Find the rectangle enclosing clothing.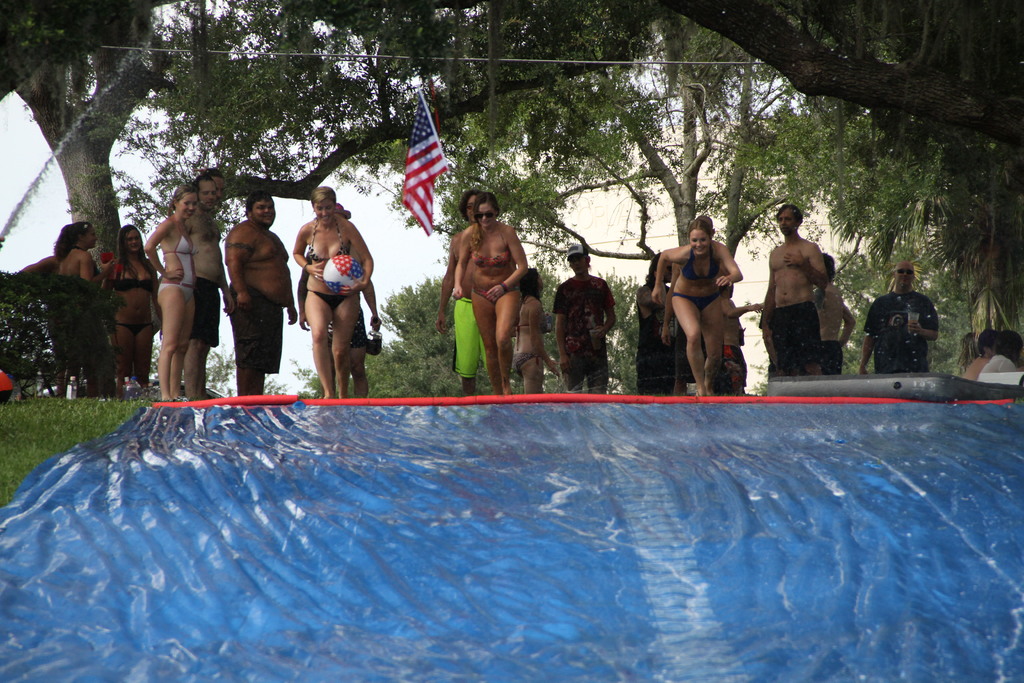
crop(311, 290, 349, 311).
